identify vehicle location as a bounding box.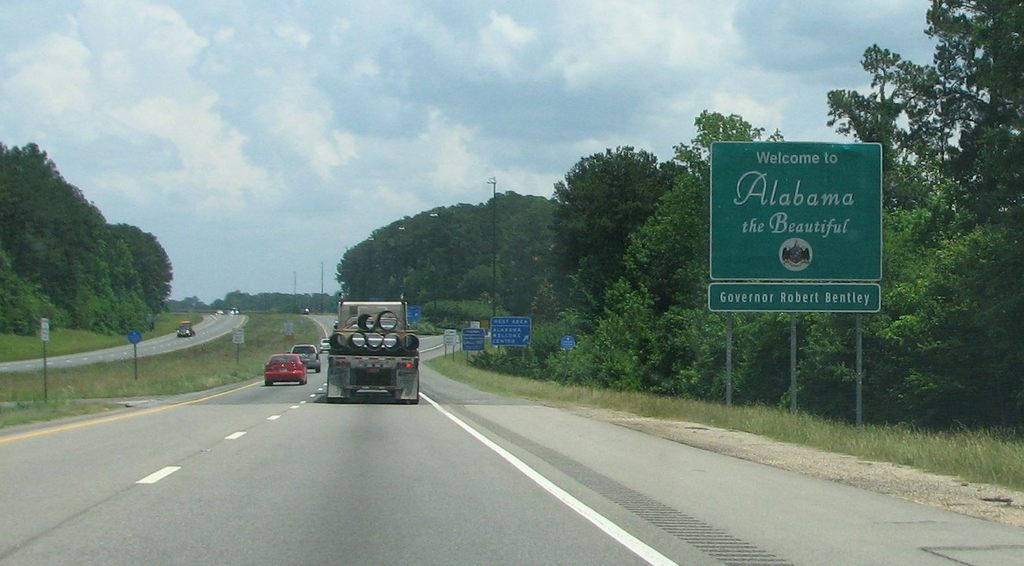
317,337,331,354.
